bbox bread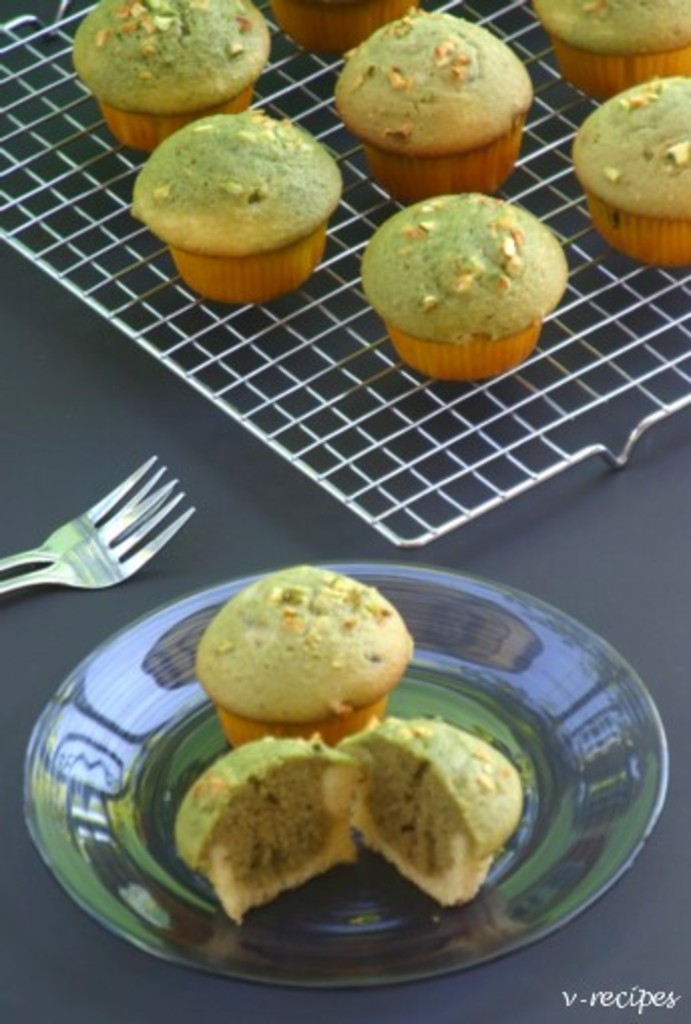
[564,78,689,269]
